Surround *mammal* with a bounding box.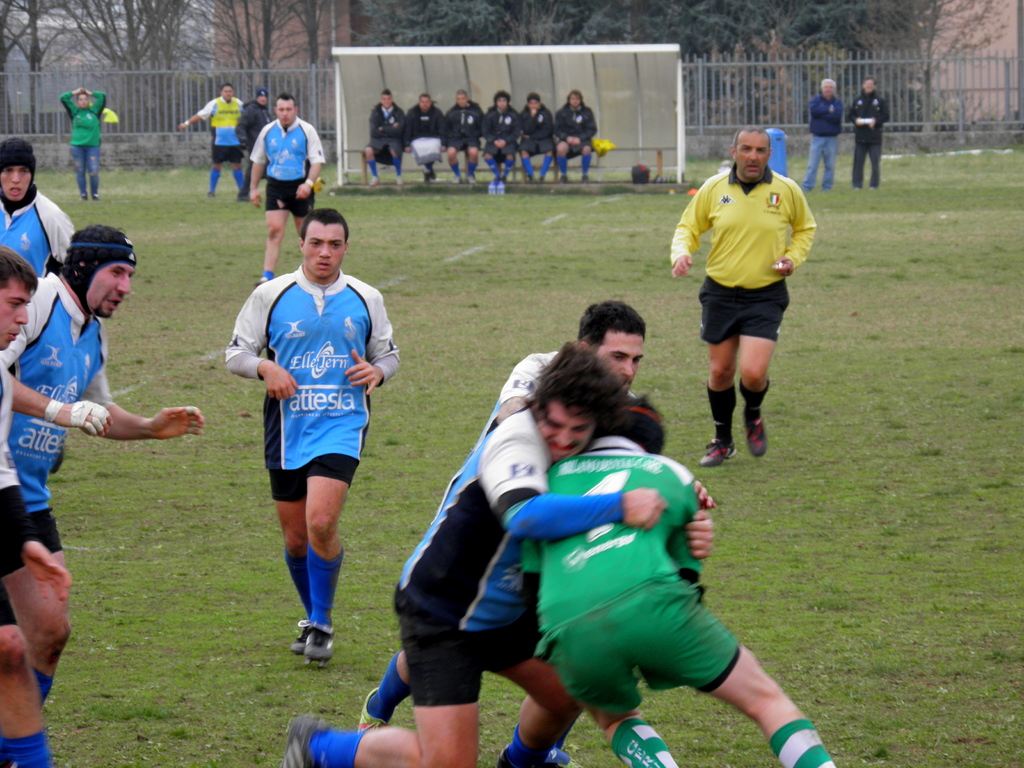
285:340:719:767.
